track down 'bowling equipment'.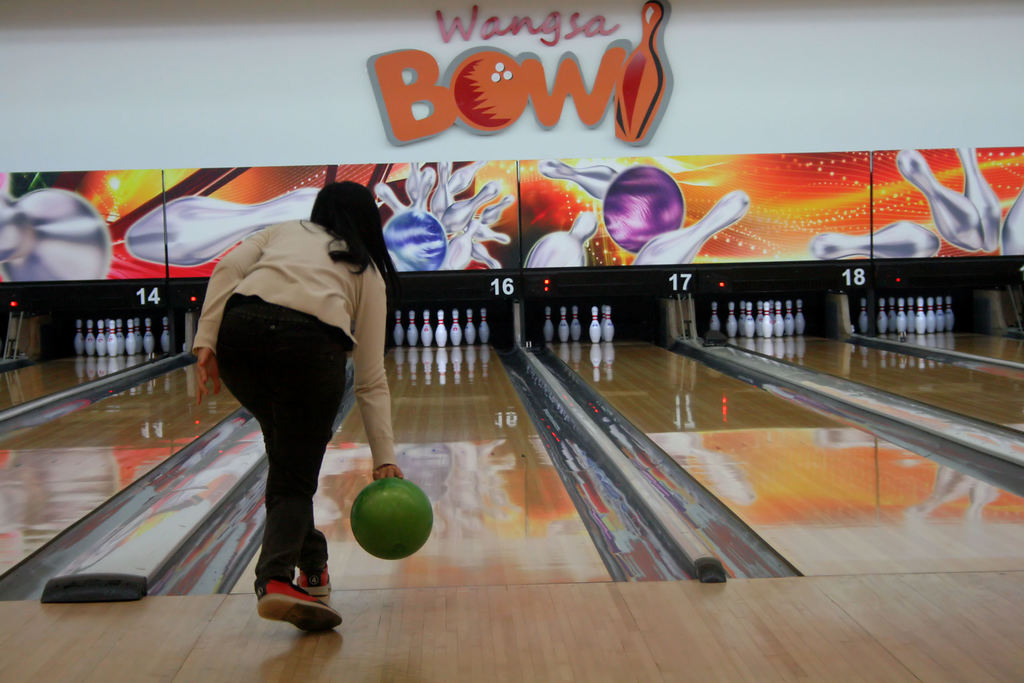
Tracked to (x1=600, y1=164, x2=682, y2=255).
